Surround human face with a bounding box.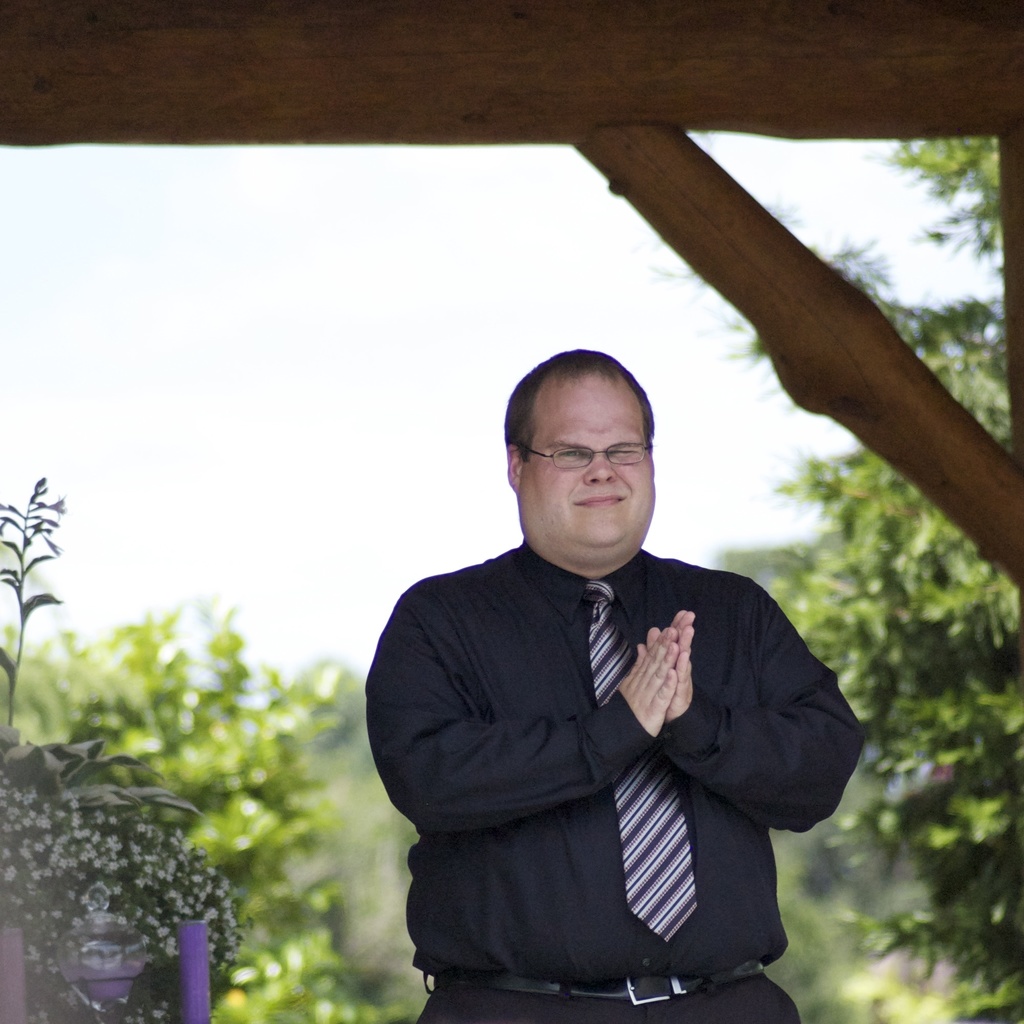
crop(527, 372, 657, 548).
